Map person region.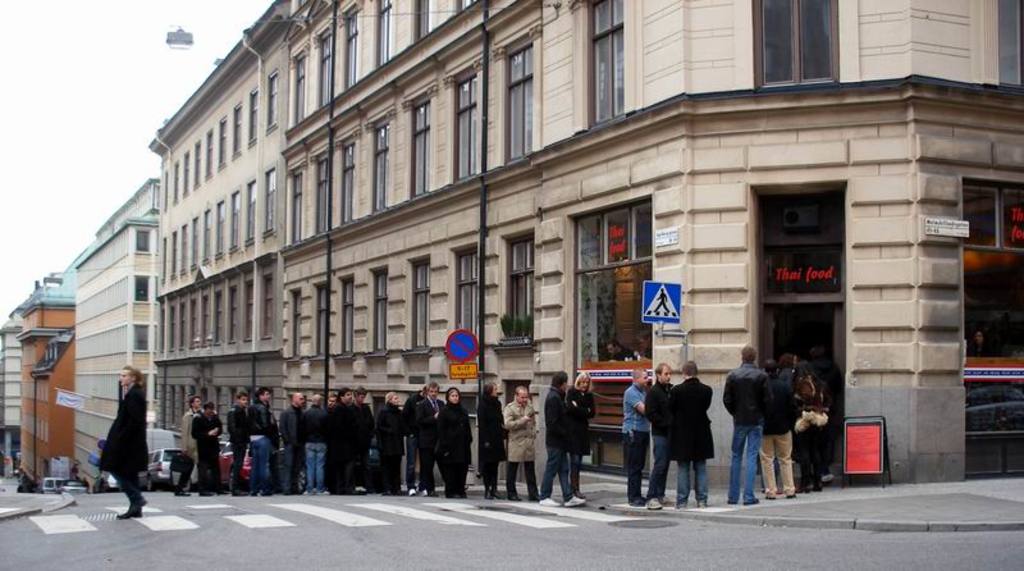
Mapped to [left=276, top=388, right=306, bottom=494].
